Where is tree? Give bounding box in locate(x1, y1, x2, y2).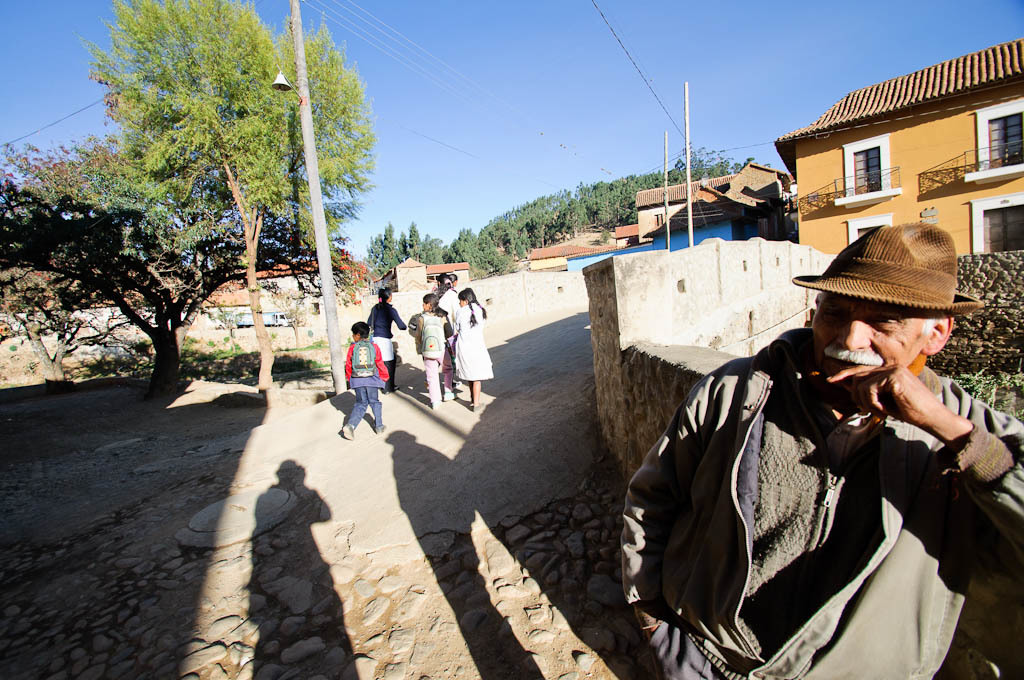
locate(395, 227, 403, 259).
